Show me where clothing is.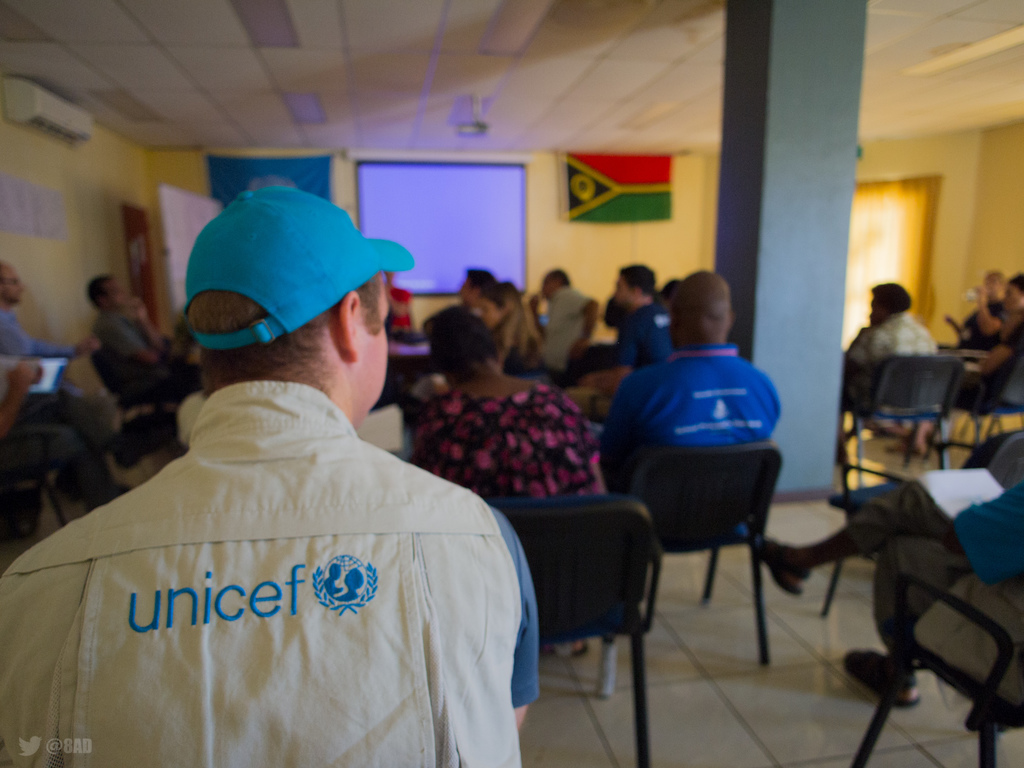
clothing is at (left=0, top=381, right=549, bottom=767).
